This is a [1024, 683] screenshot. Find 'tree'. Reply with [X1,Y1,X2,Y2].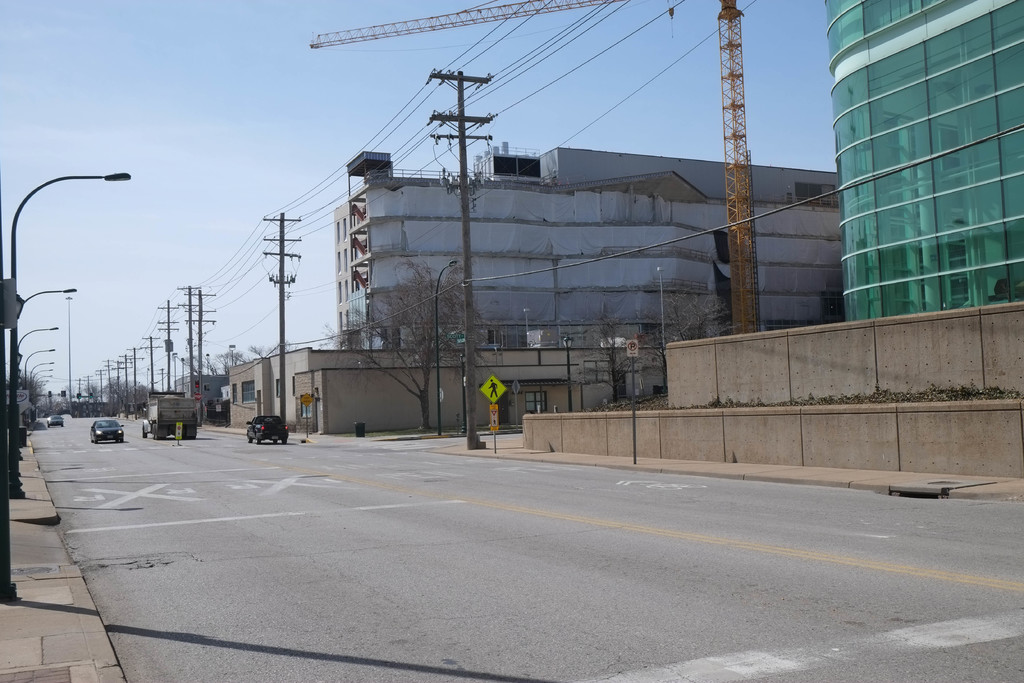
[83,382,102,416].
